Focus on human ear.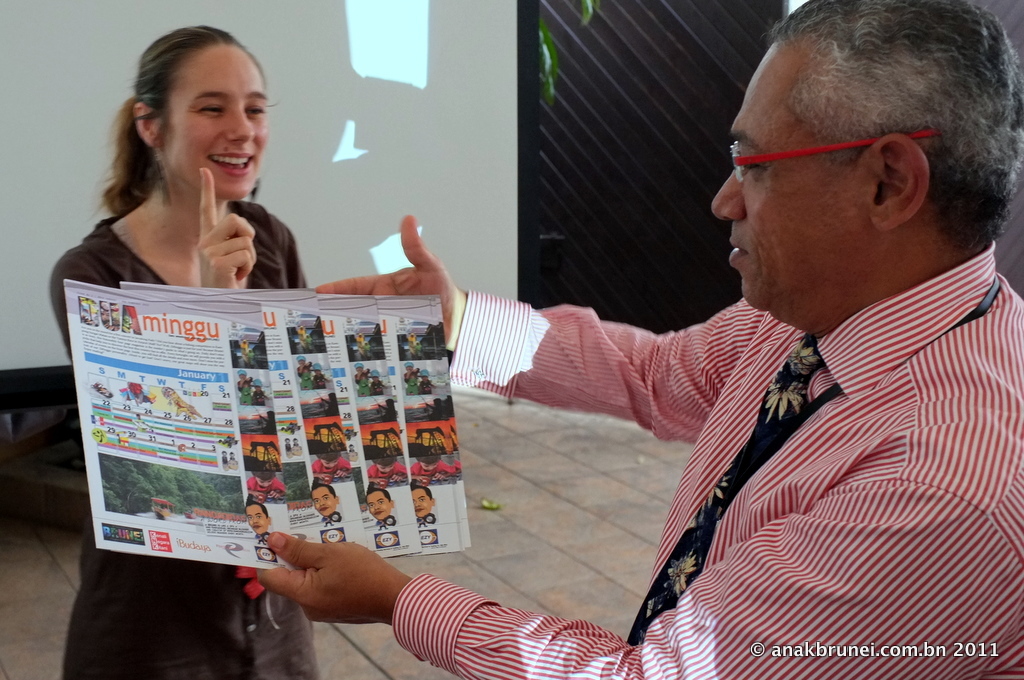
Focused at Rect(332, 493, 343, 504).
